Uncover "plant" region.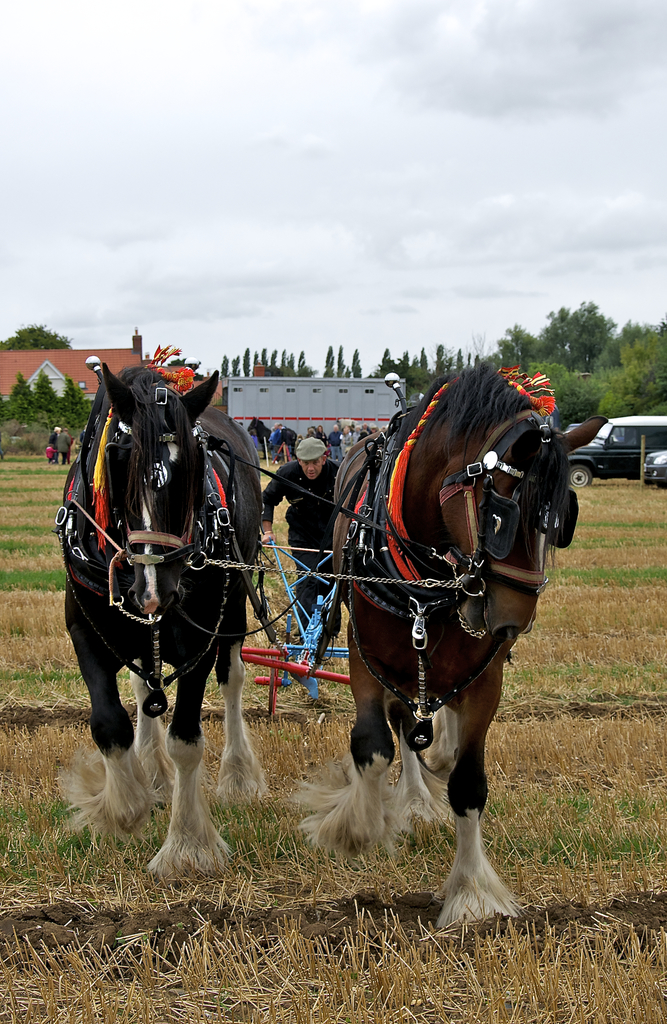
Uncovered: select_region(0, 560, 72, 588).
